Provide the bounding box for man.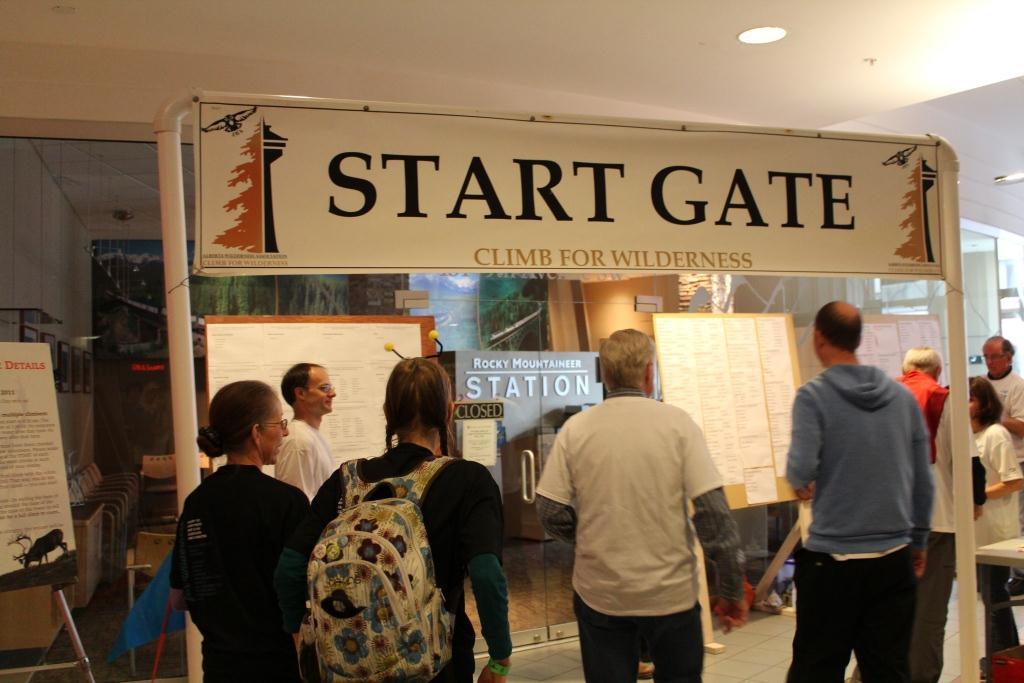
(x1=892, y1=344, x2=950, y2=682).
